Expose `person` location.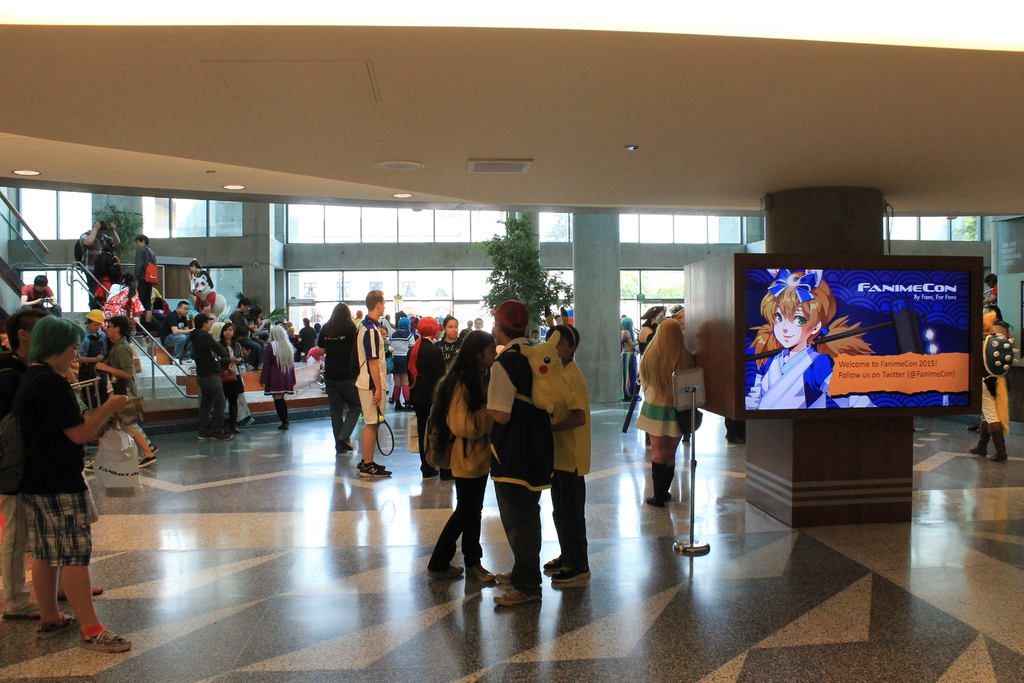
Exposed at <bbox>225, 296, 266, 369</bbox>.
